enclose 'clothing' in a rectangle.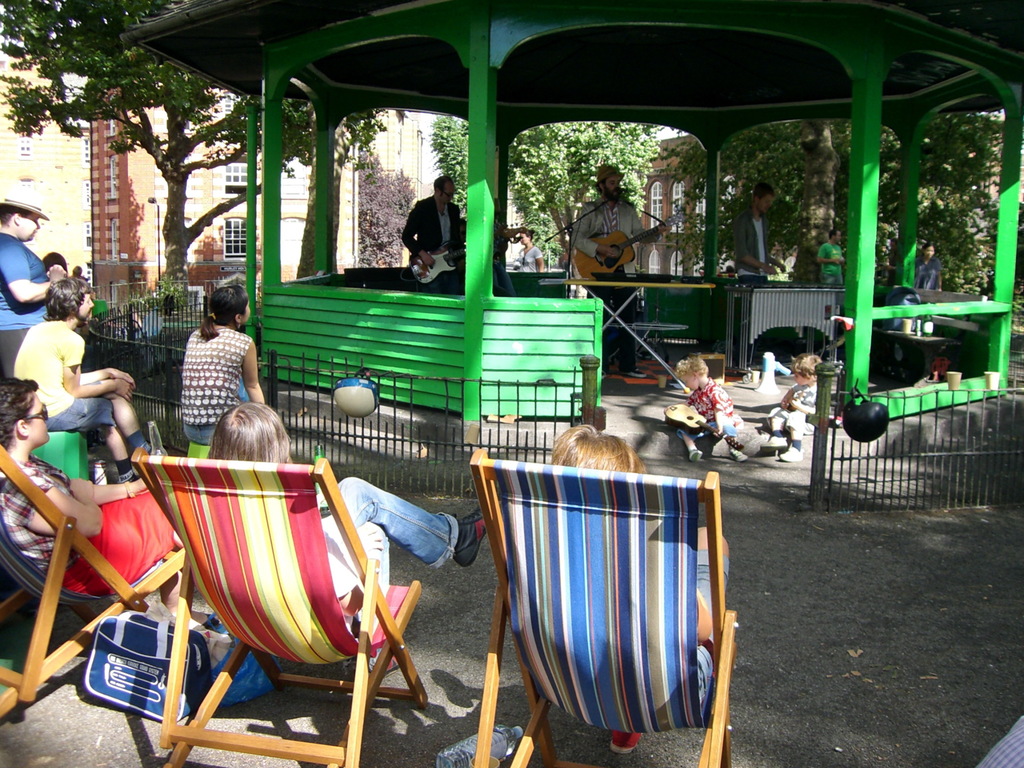
rect(0, 465, 170, 600).
